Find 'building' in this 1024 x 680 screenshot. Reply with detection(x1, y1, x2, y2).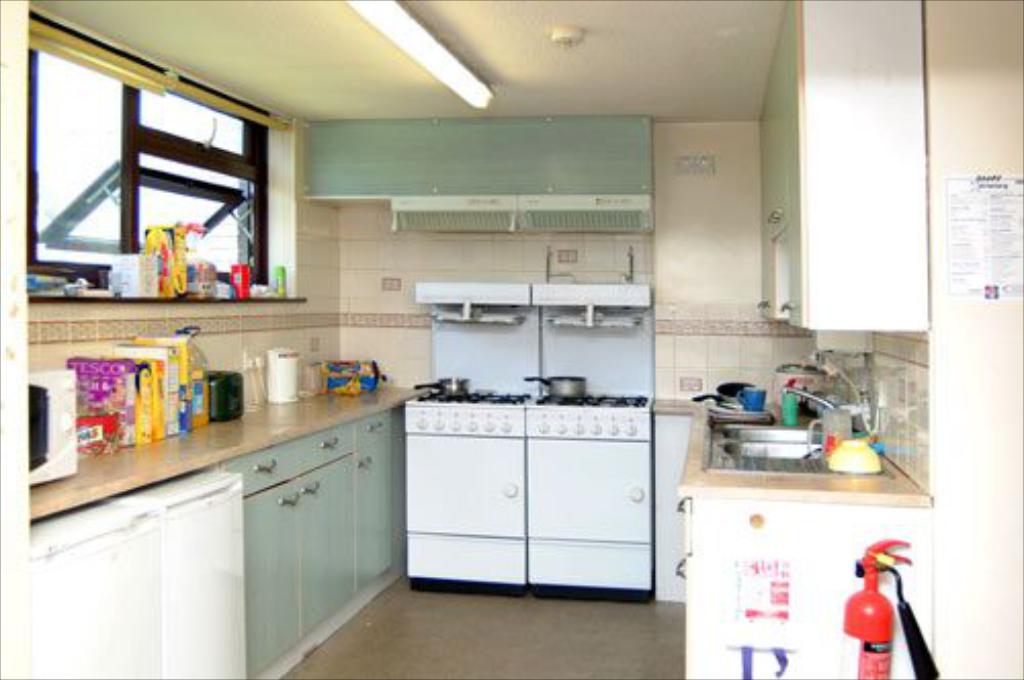
detection(20, 0, 1022, 678).
